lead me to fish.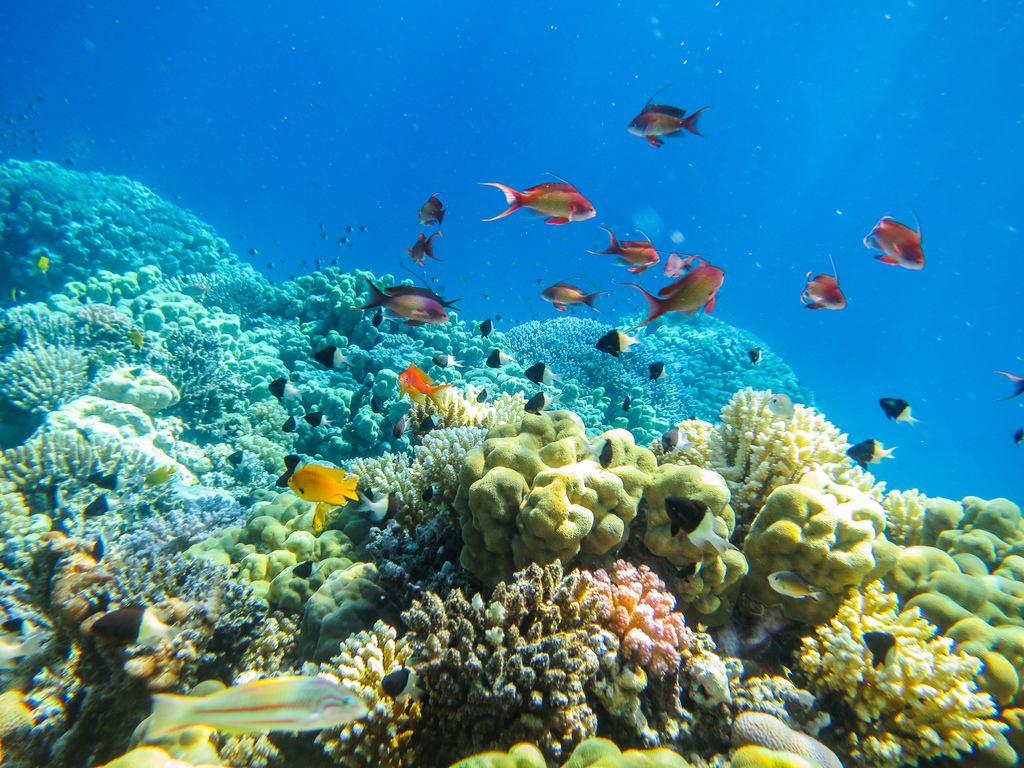
Lead to pyautogui.locateOnScreen(480, 345, 510, 366).
